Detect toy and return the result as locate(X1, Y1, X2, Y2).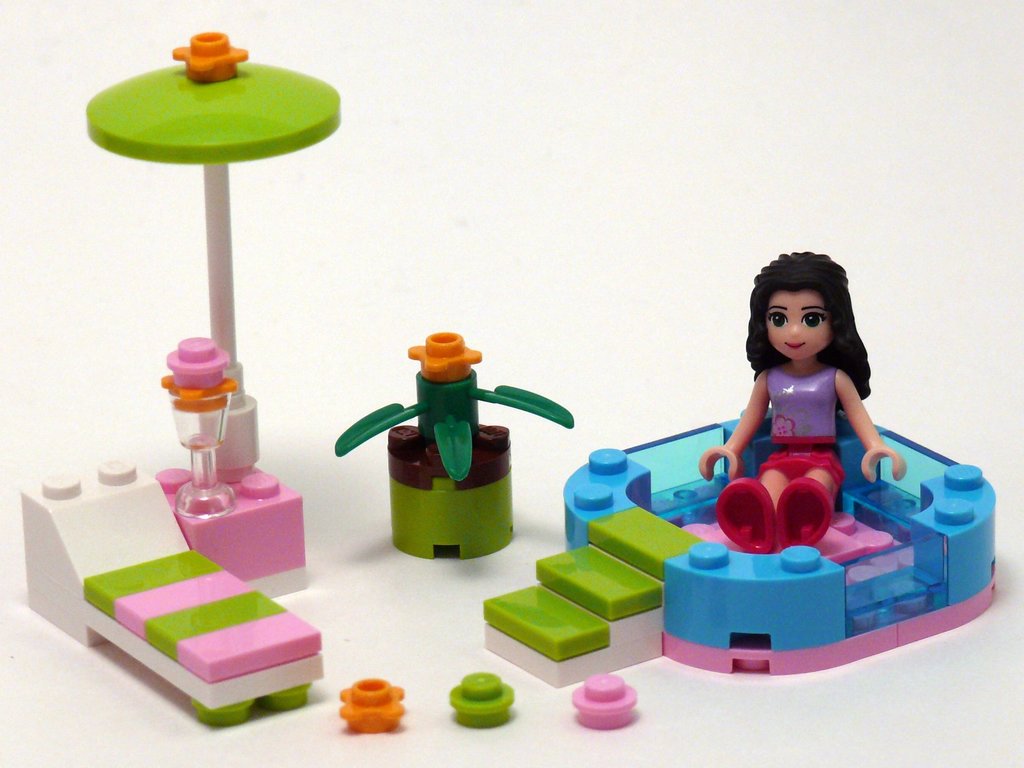
locate(682, 241, 913, 556).
